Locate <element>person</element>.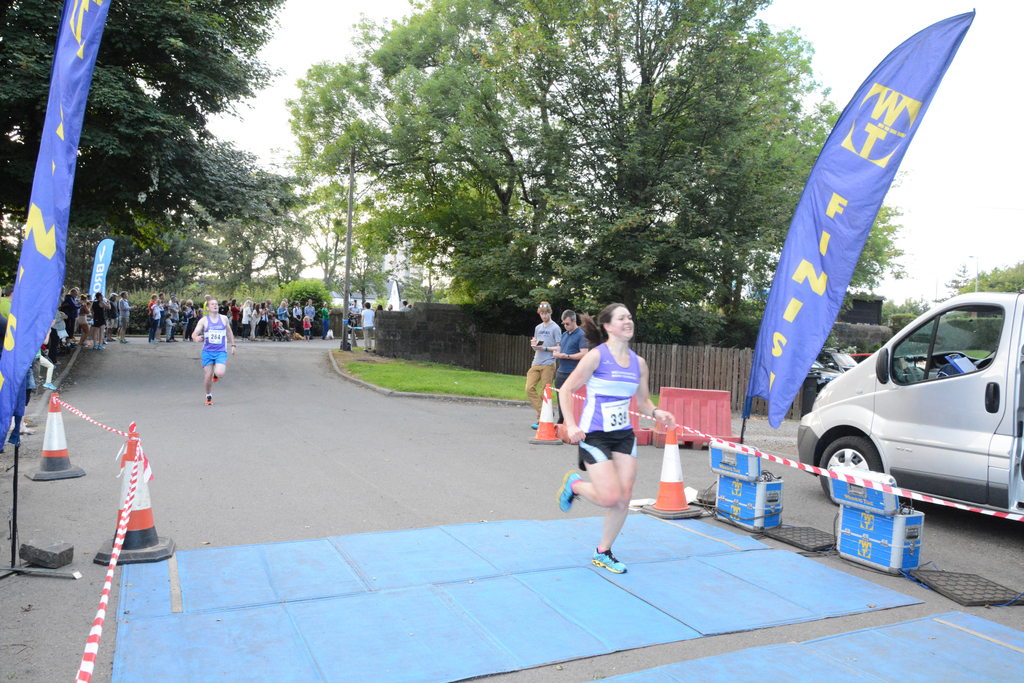
Bounding box: 280/304/291/338.
